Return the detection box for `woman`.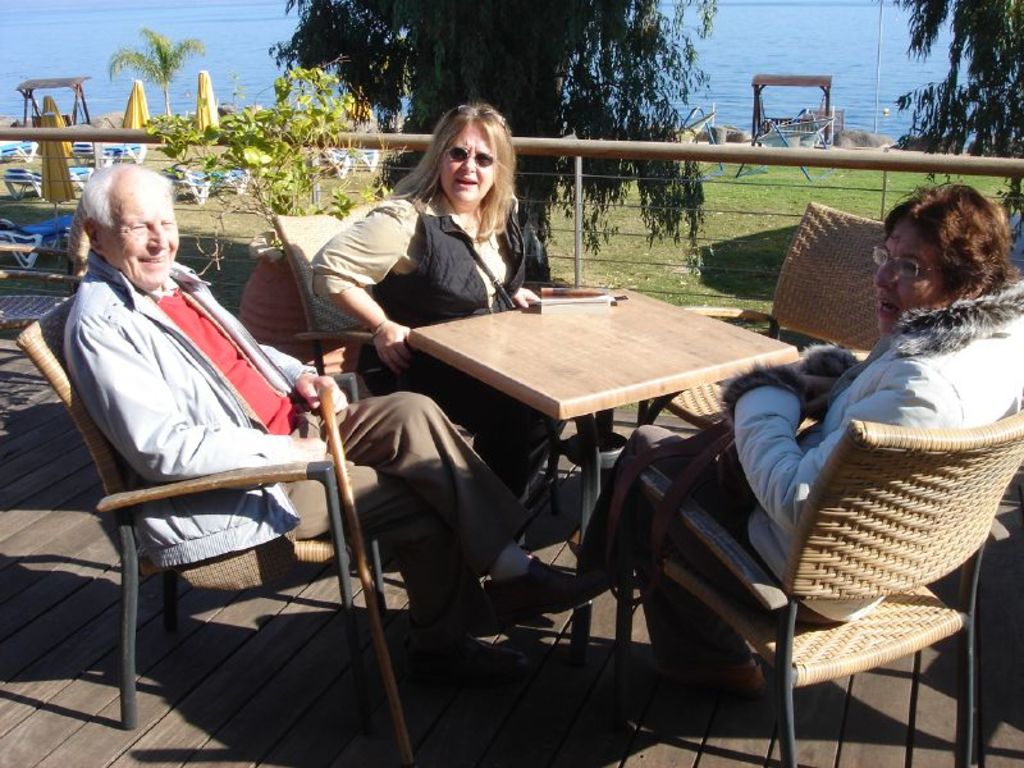
573 177 1023 707.
